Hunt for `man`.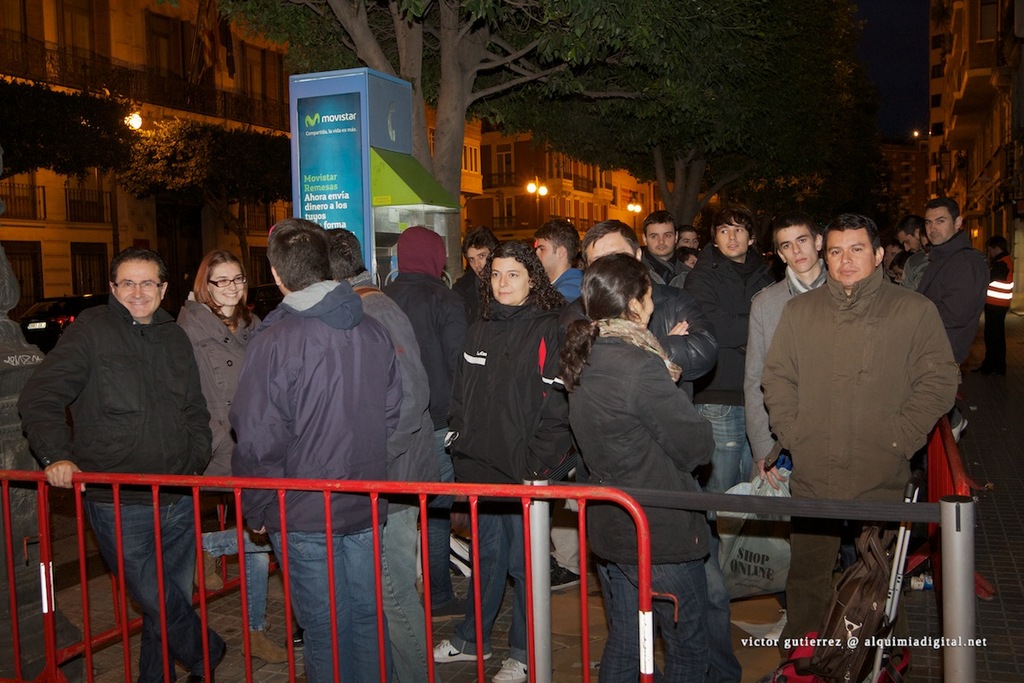
Hunted down at (left=765, top=216, right=957, bottom=682).
